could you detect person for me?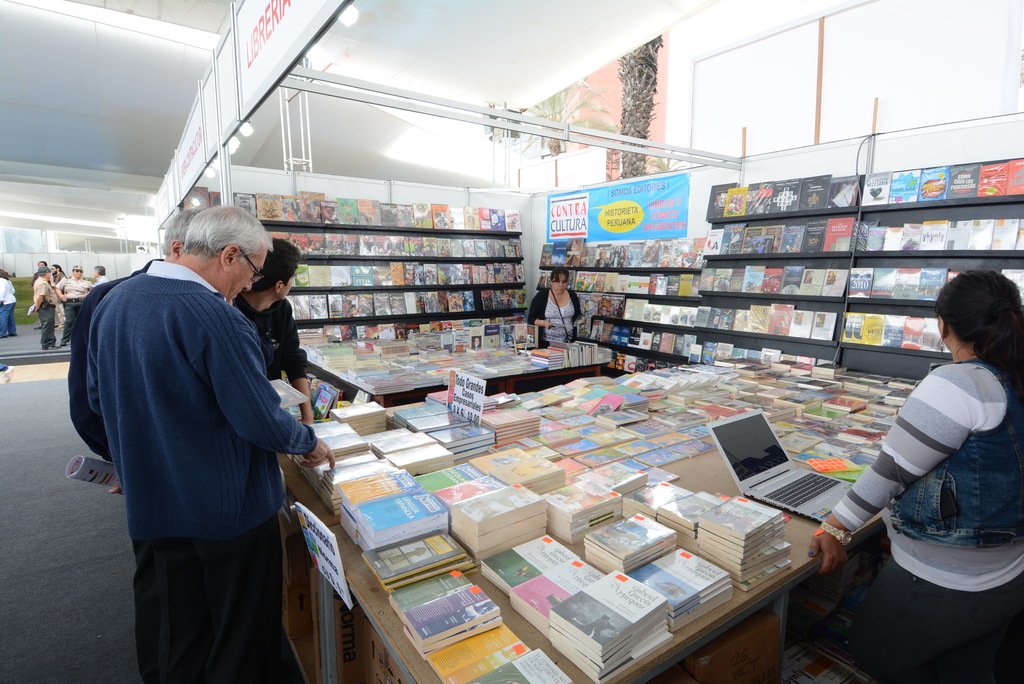
Detection result: Rect(27, 259, 58, 346).
